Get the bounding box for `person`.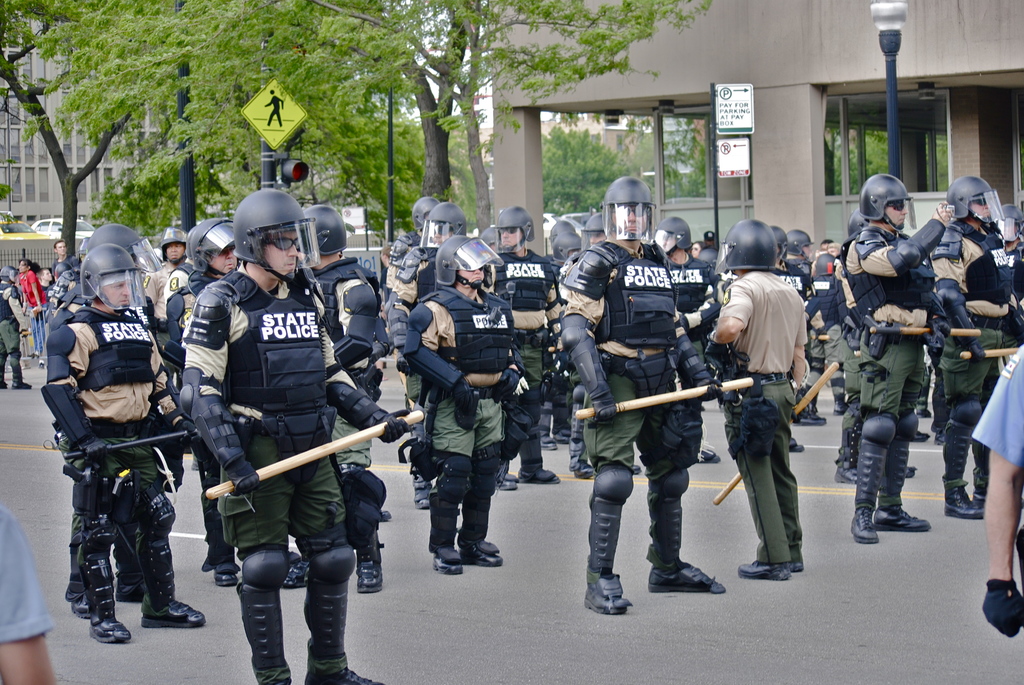
left=969, top=349, right=1023, bottom=636.
